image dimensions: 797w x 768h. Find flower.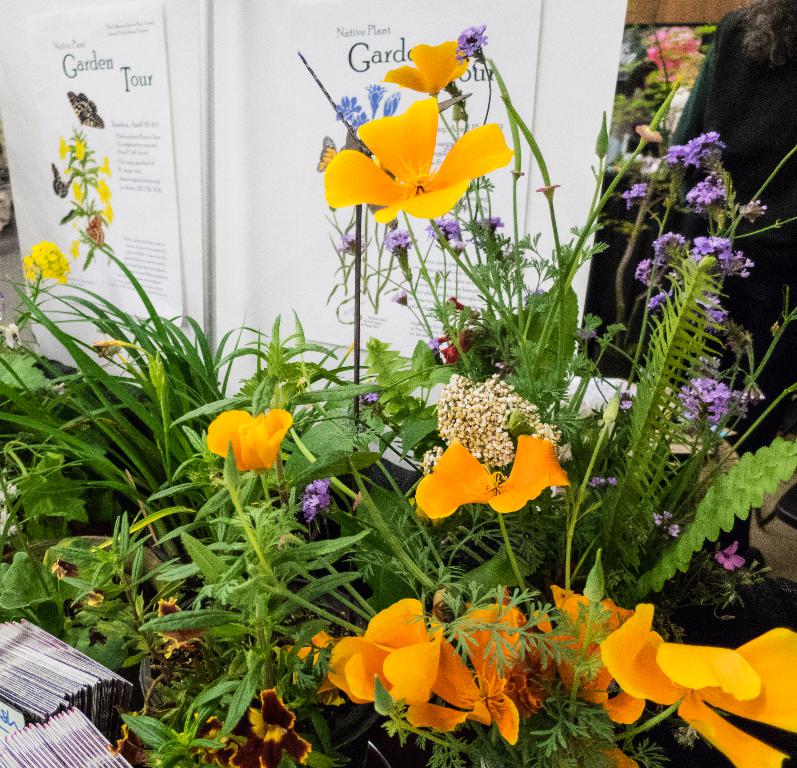
locate(414, 434, 569, 518).
